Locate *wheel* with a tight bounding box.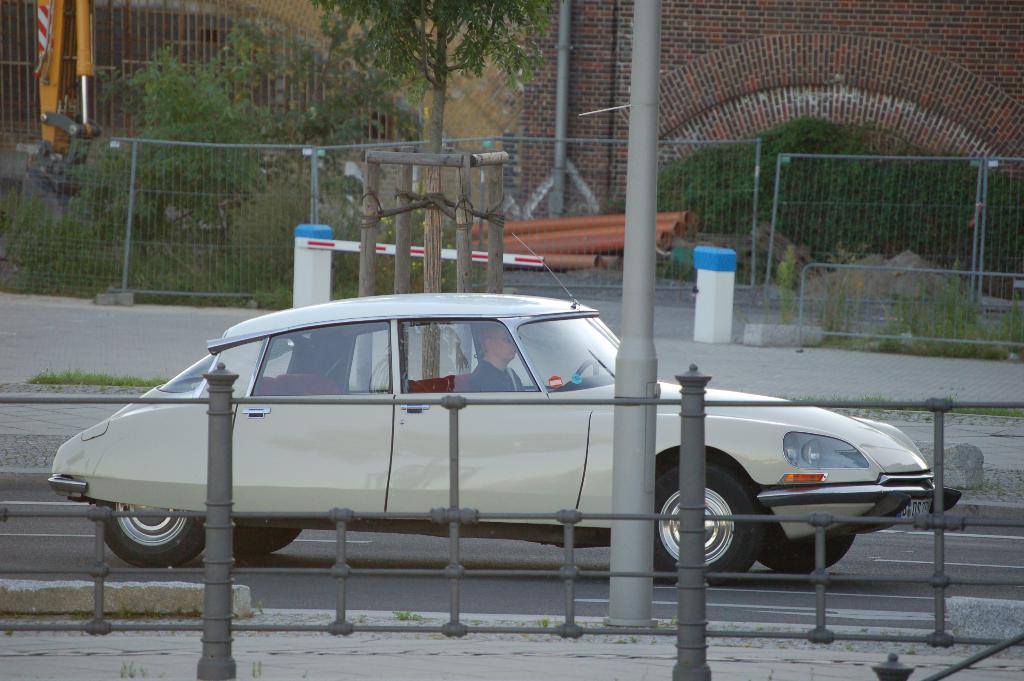
573/361/598/379.
